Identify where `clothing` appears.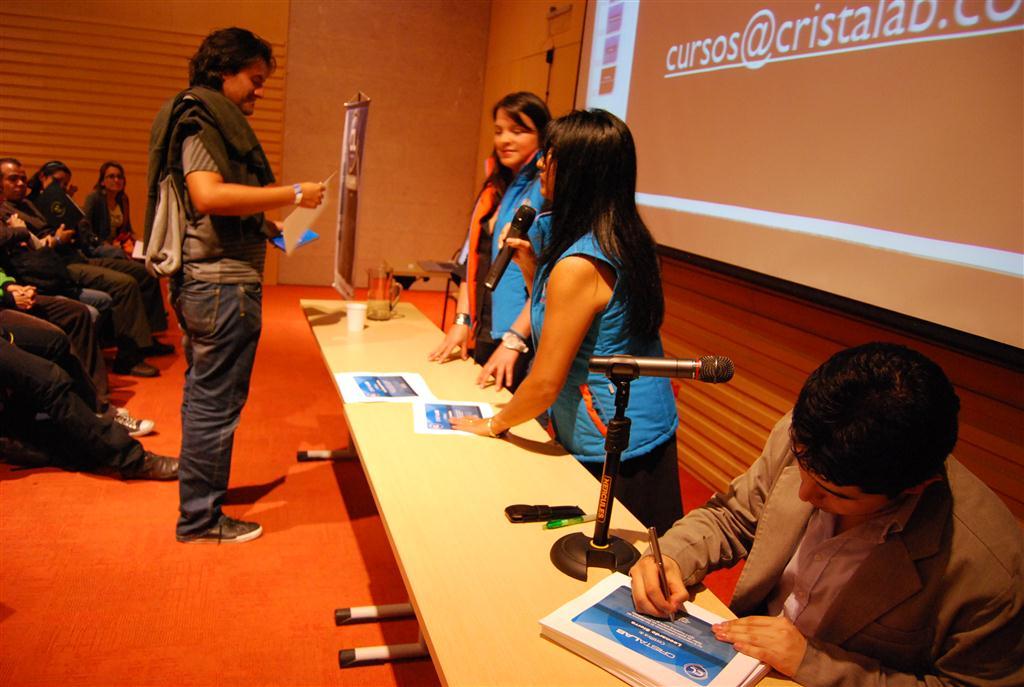
Appears at [left=23, top=193, right=131, bottom=284].
